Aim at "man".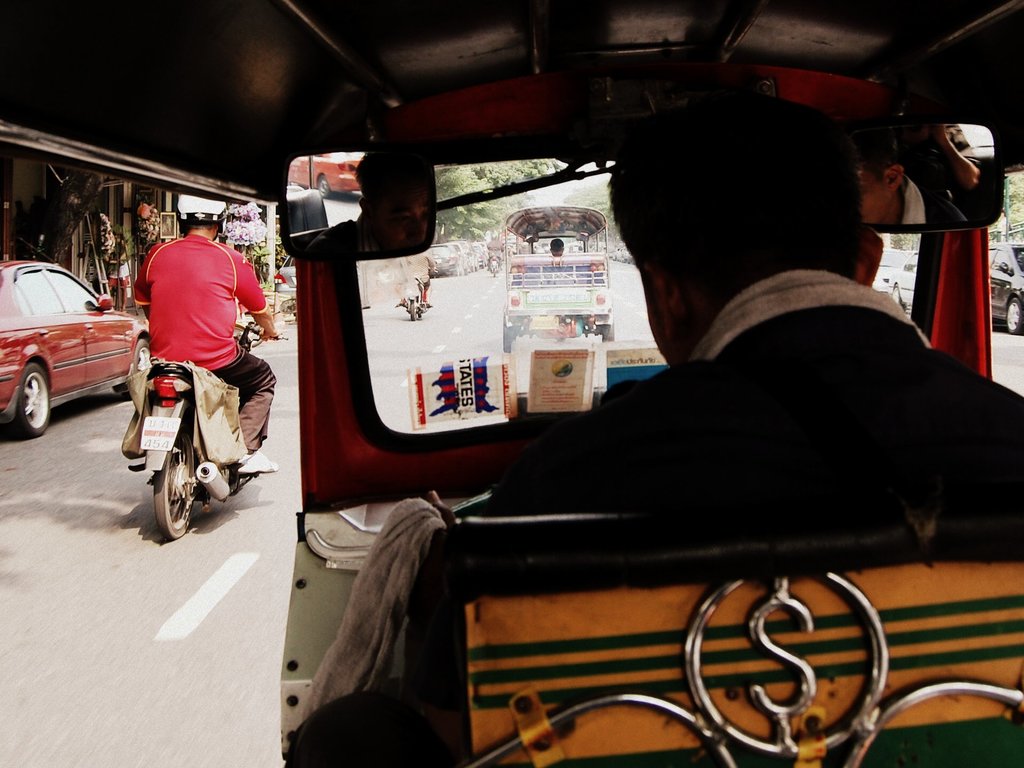
Aimed at region(477, 77, 1023, 524).
